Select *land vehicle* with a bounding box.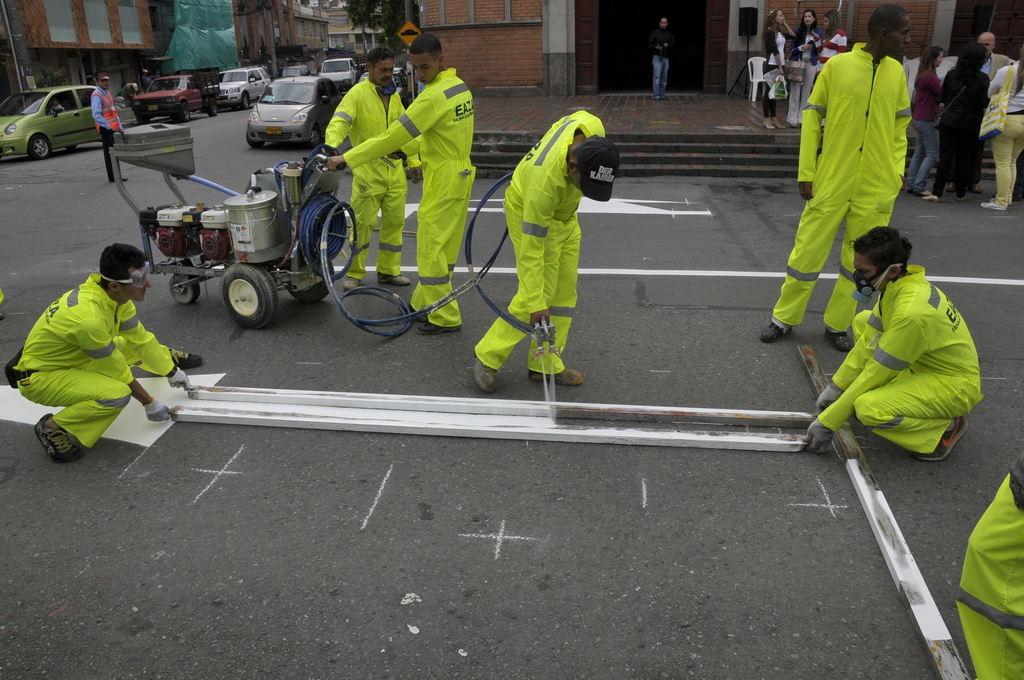
region(280, 63, 307, 77).
